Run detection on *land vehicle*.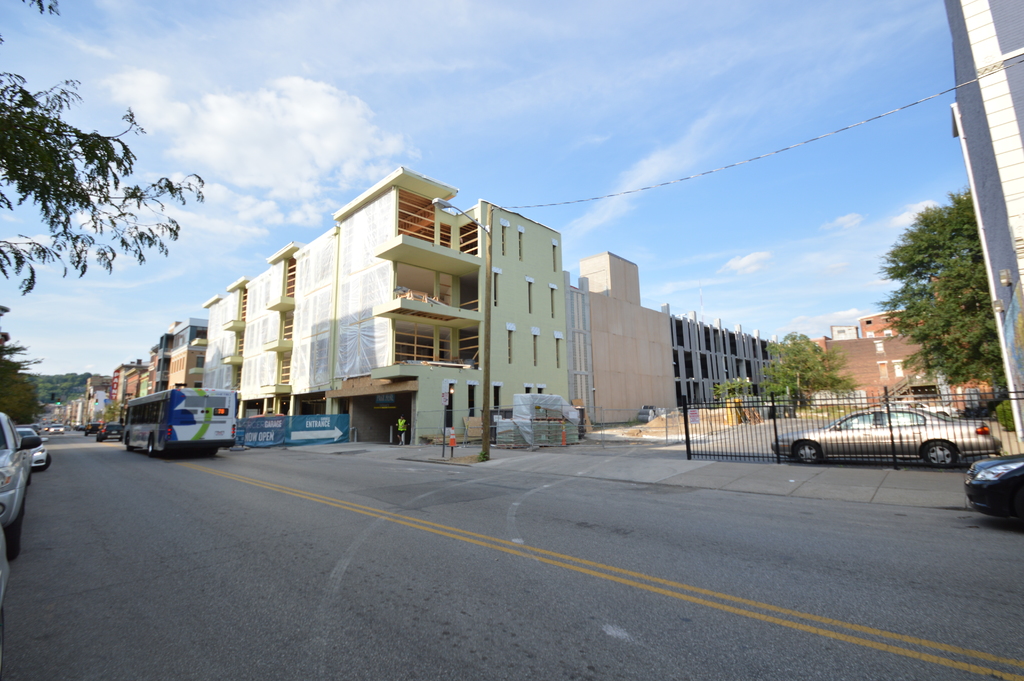
Result: pyautogui.locateOnScreen(960, 450, 1023, 533).
